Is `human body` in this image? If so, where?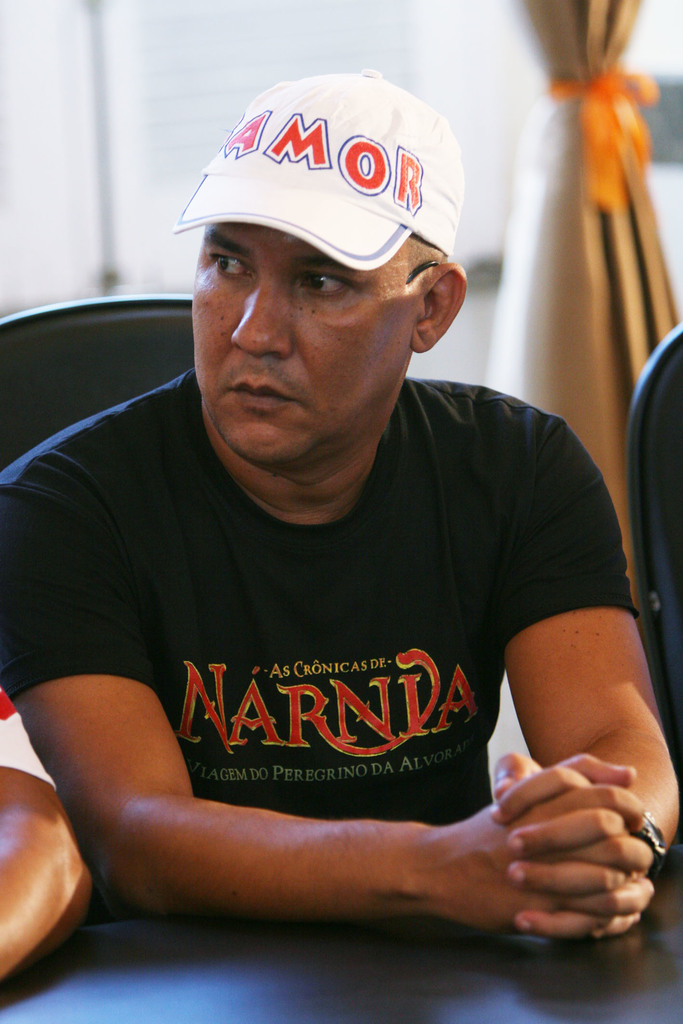
Yes, at <bbox>0, 719, 90, 987</bbox>.
